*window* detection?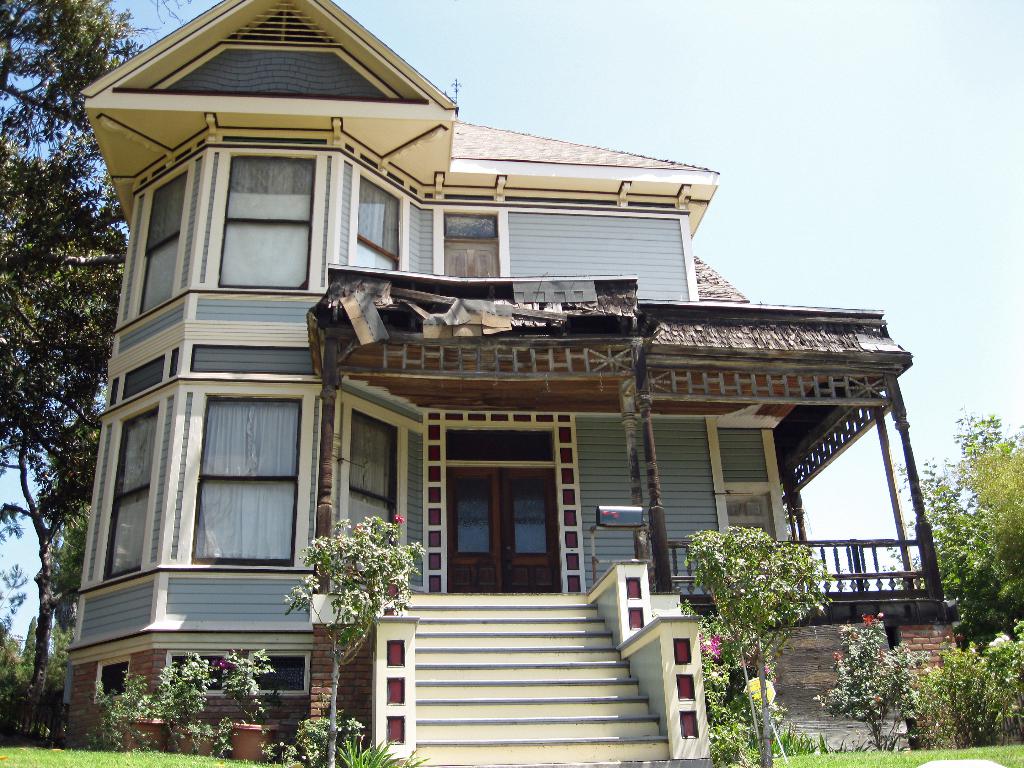
343 405 406 547
